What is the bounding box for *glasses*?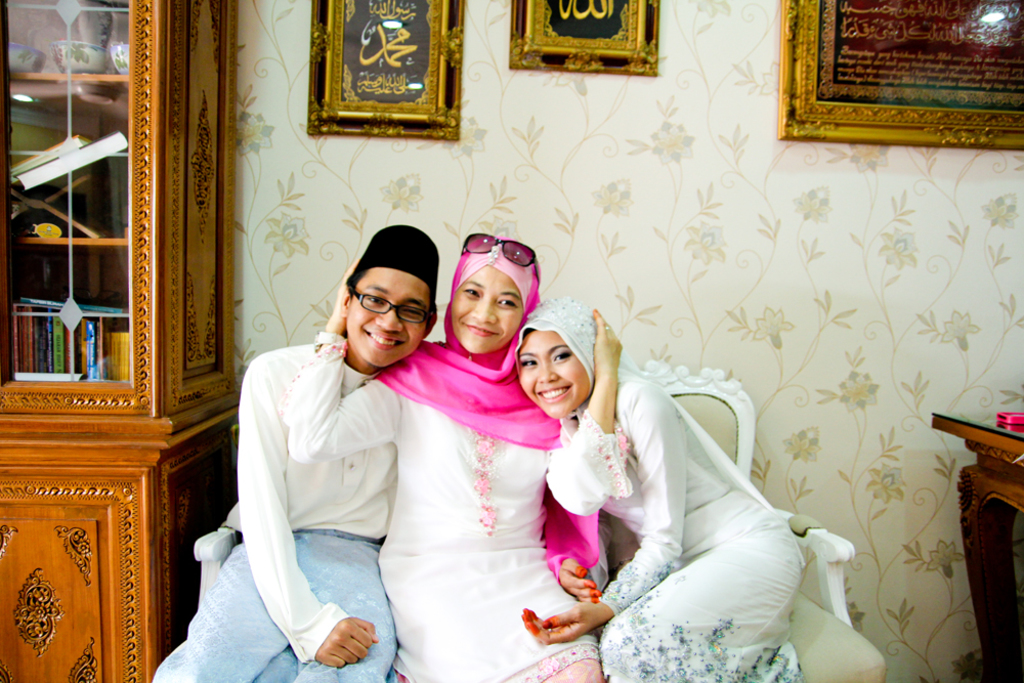
pyautogui.locateOnScreen(345, 284, 435, 327).
